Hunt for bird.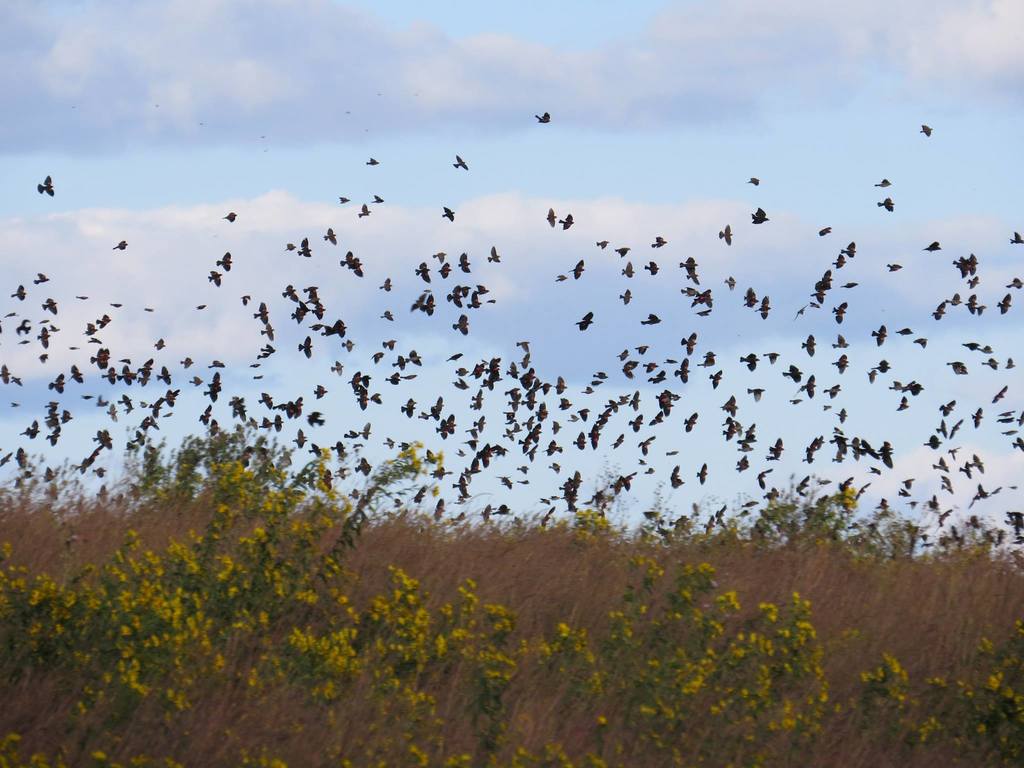
Hunted down at <bbox>34, 324, 51, 351</bbox>.
